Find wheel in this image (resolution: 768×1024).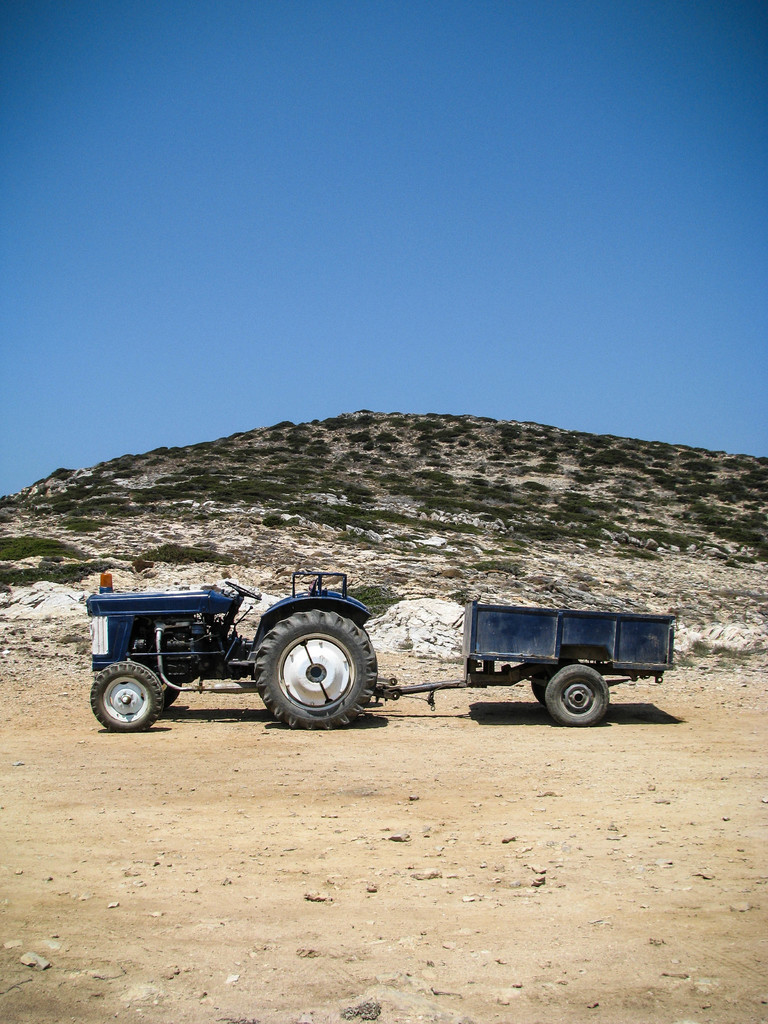
91 657 159 729.
